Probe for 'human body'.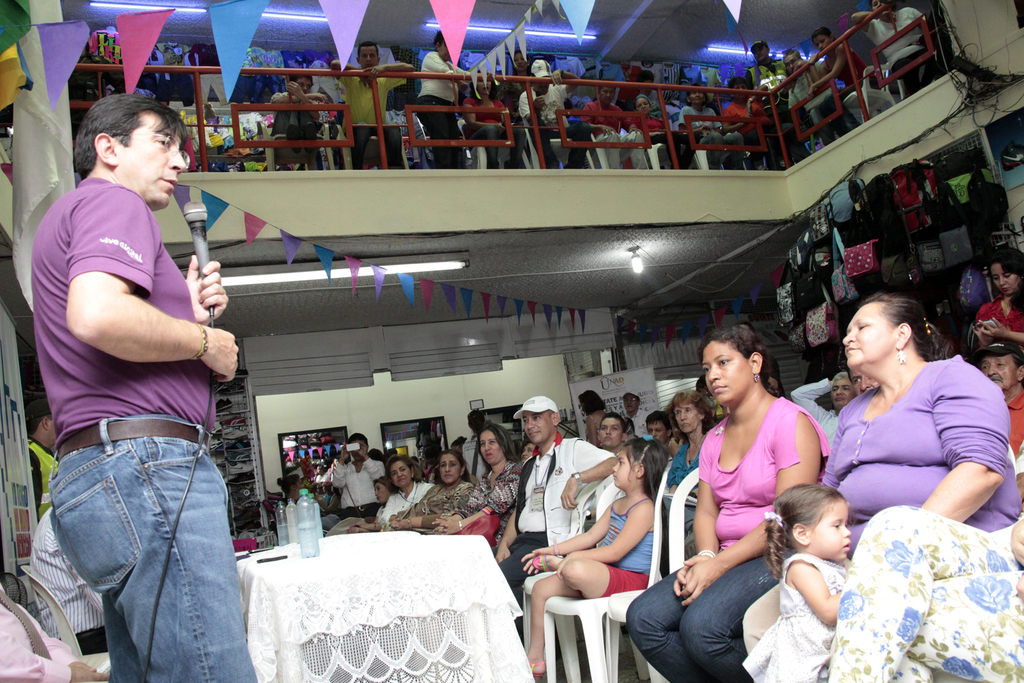
Probe result: bbox(332, 447, 383, 518).
